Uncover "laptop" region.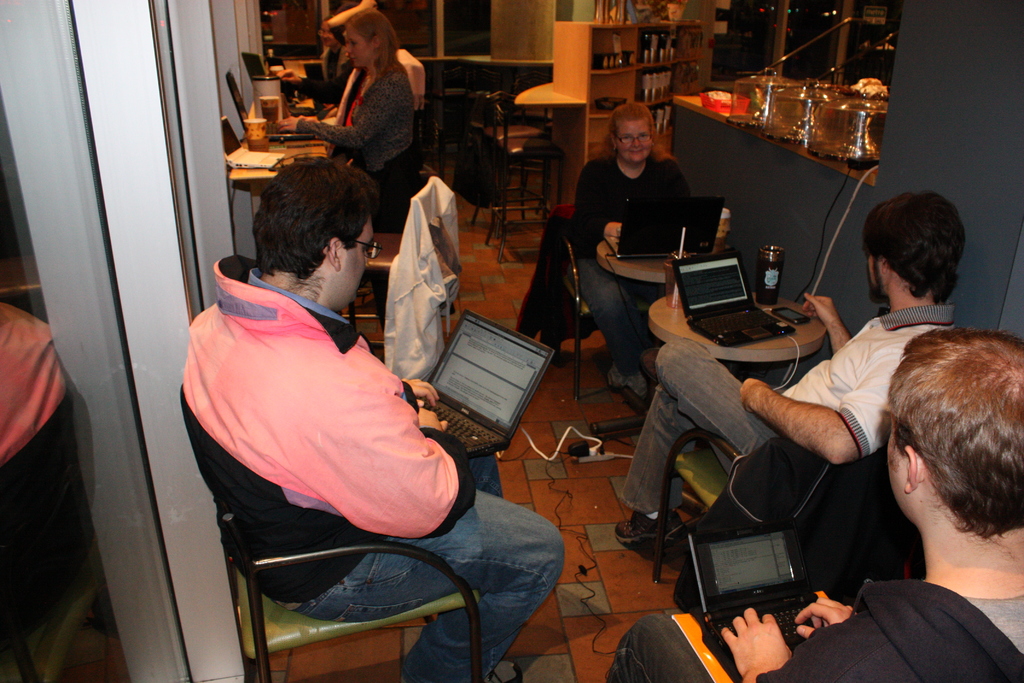
Uncovered: (left=225, top=69, right=316, bottom=142).
